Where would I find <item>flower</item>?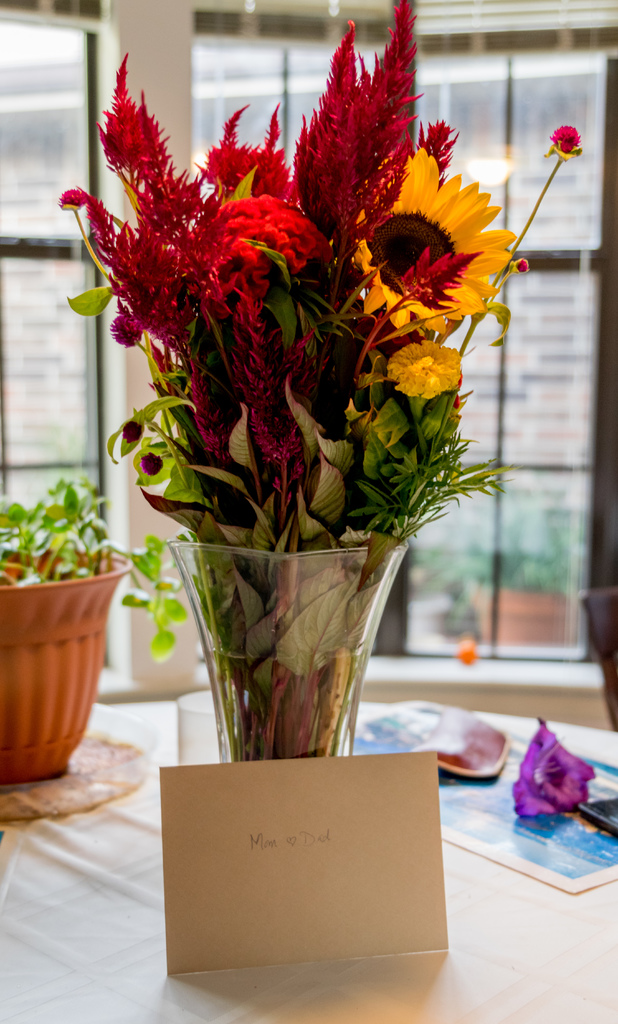
At left=550, top=127, right=583, bottom=153.
